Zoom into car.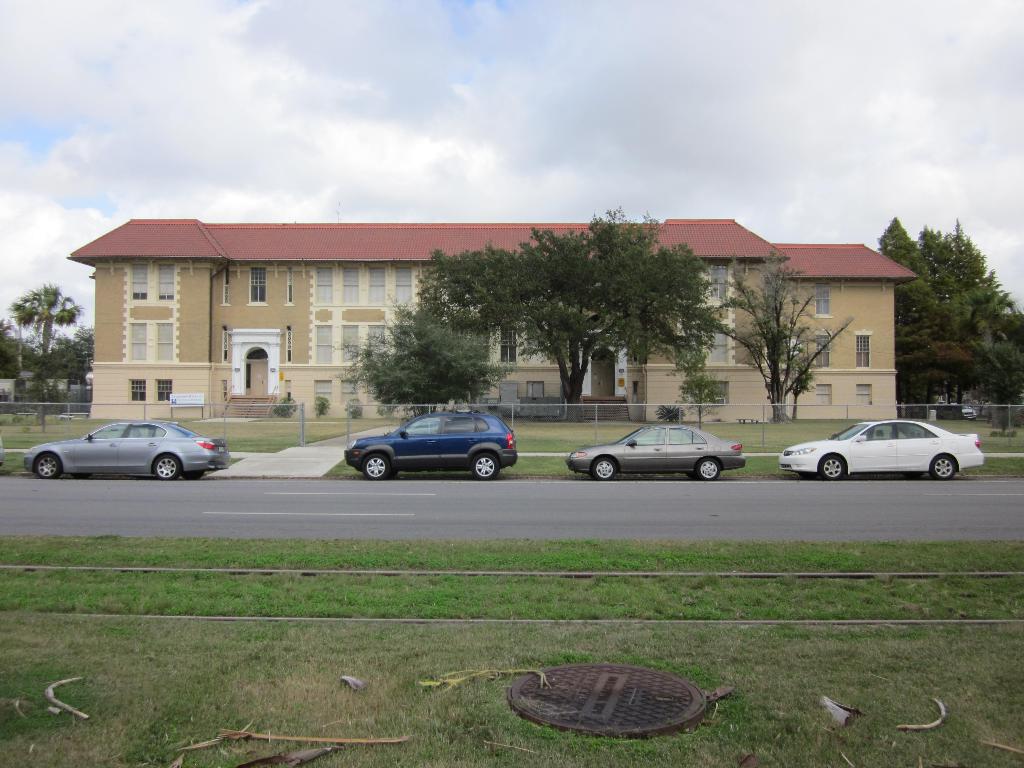
Zoom target: bbox=(18, 416, 234, 477).
